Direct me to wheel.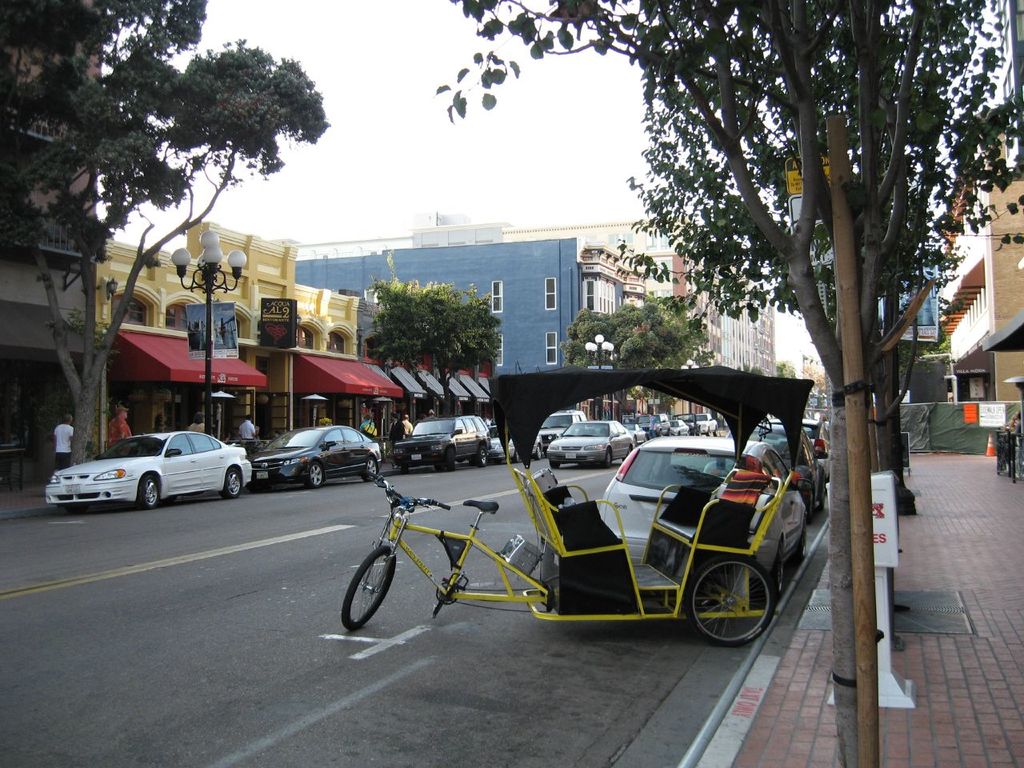
Direction: box=[689, 557, 779, 647].
